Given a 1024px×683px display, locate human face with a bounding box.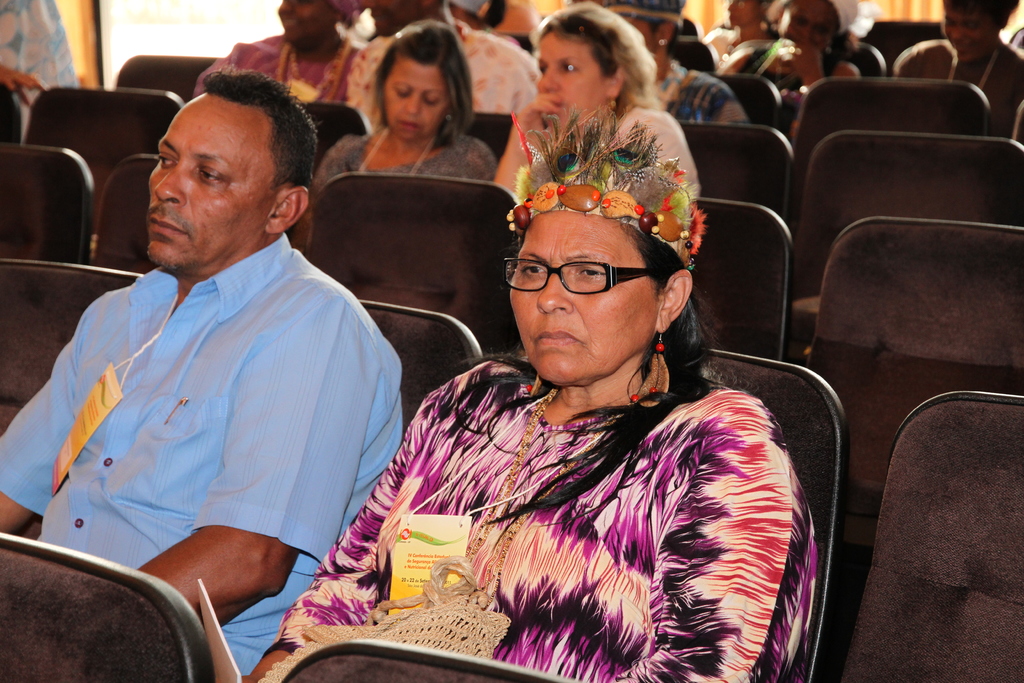
Located: (540,31,602,122).
